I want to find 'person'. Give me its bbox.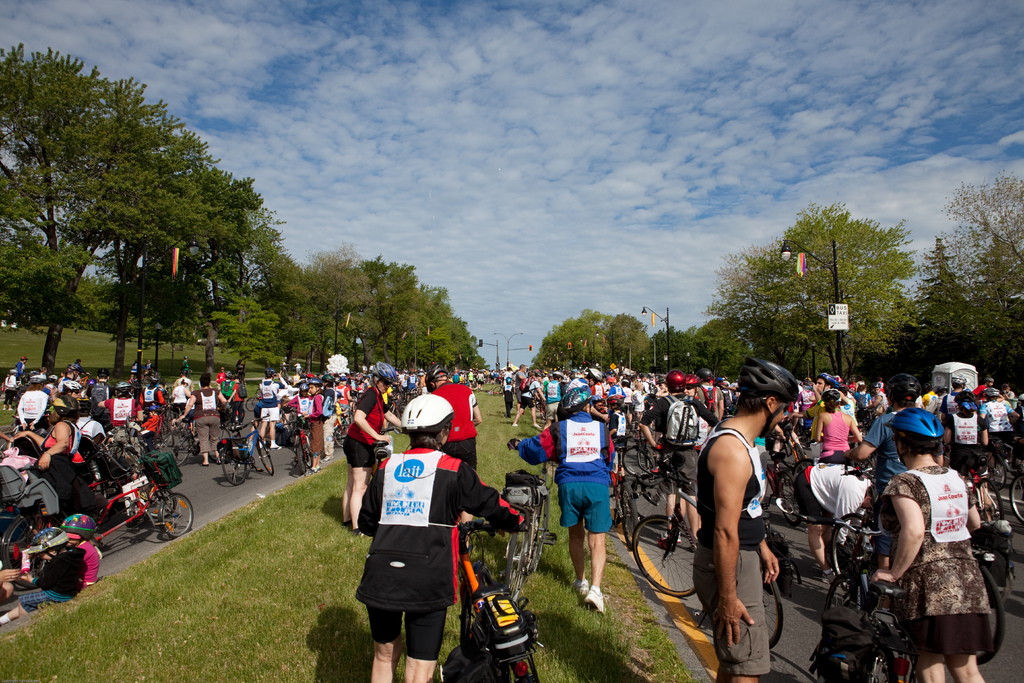
box=[17, 370, 45, 432].
